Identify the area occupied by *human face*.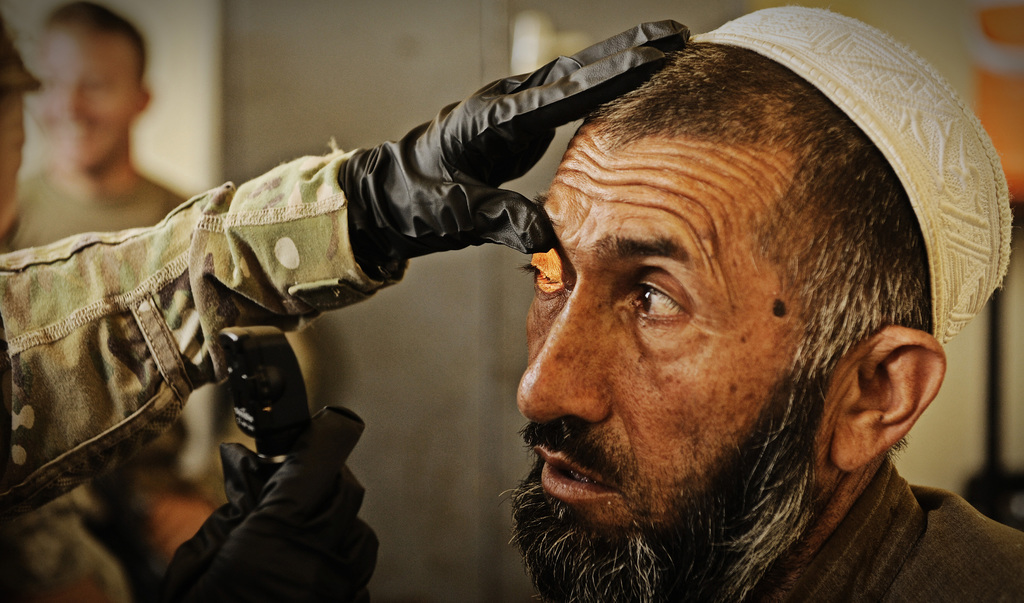
Area: rect(25, 36, 140, 170).
